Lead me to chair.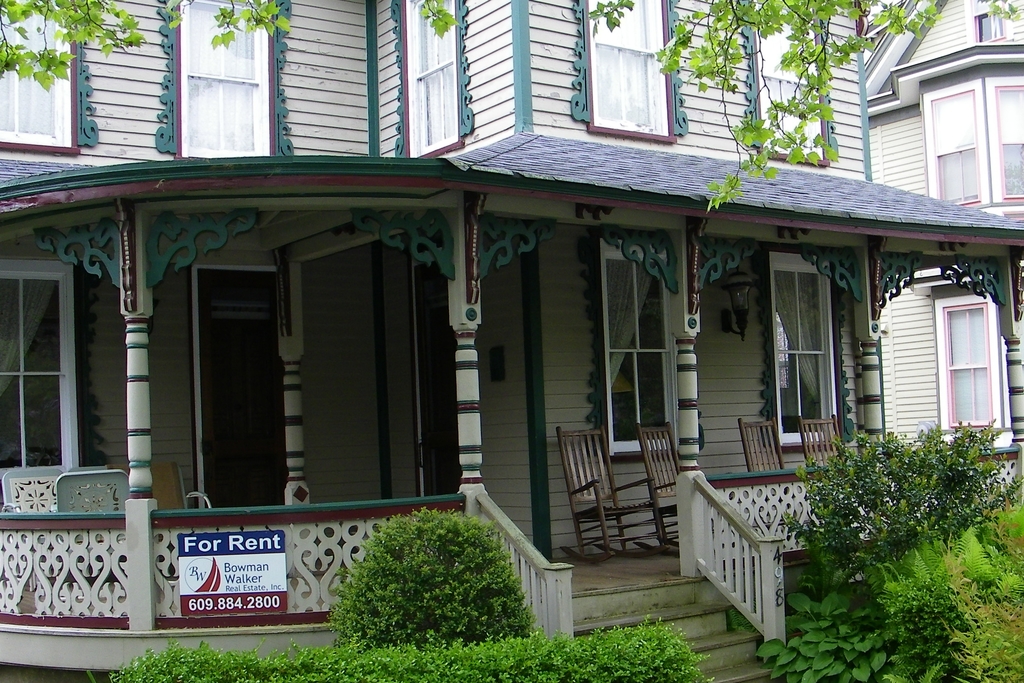
Lead to crop(735, 416, 787, 474).
